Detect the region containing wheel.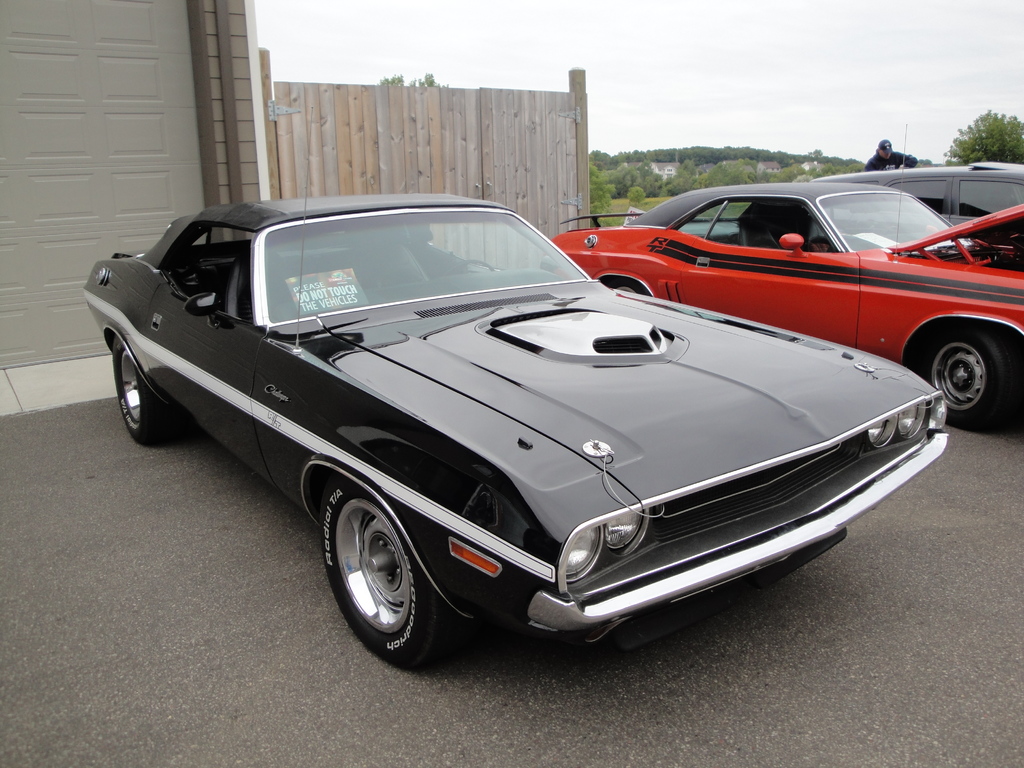
box(449, 258, 496, 278).
